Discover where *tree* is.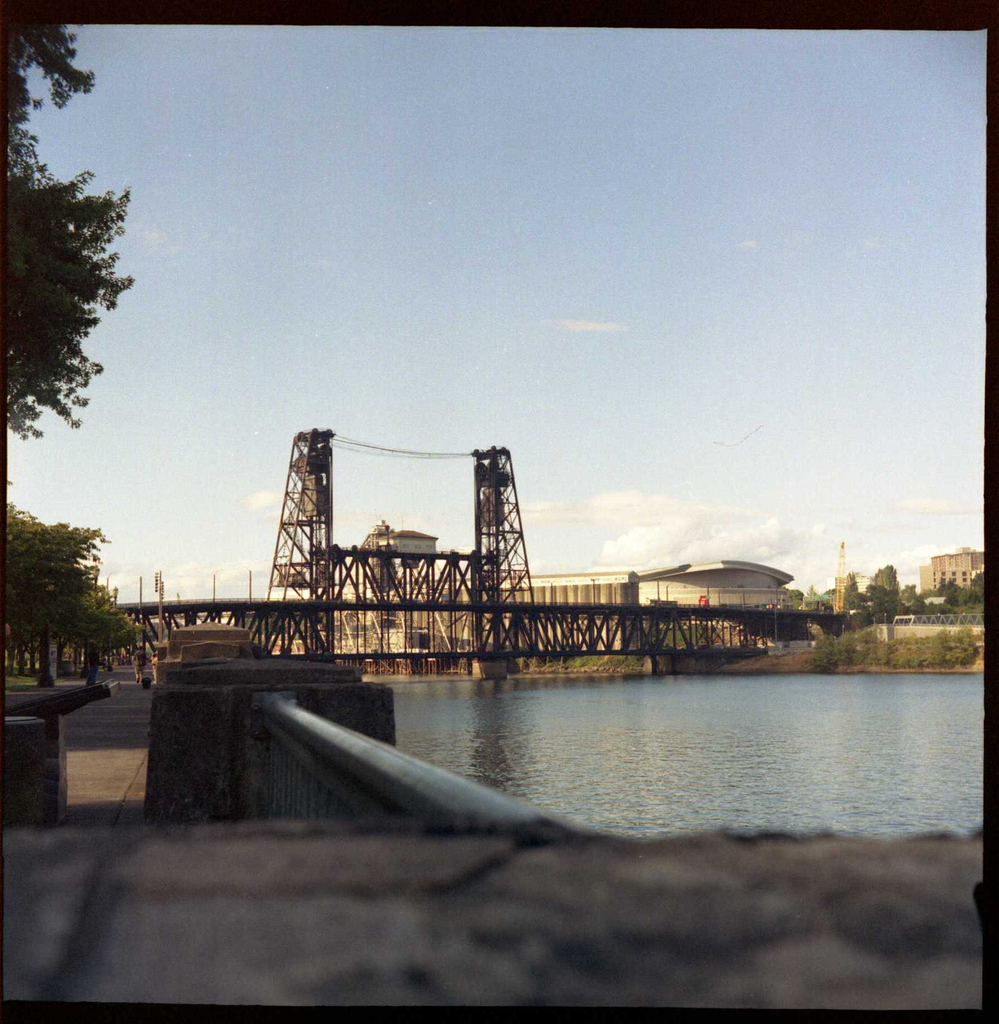
Discovered at <box>0,19,135,445</box>.
